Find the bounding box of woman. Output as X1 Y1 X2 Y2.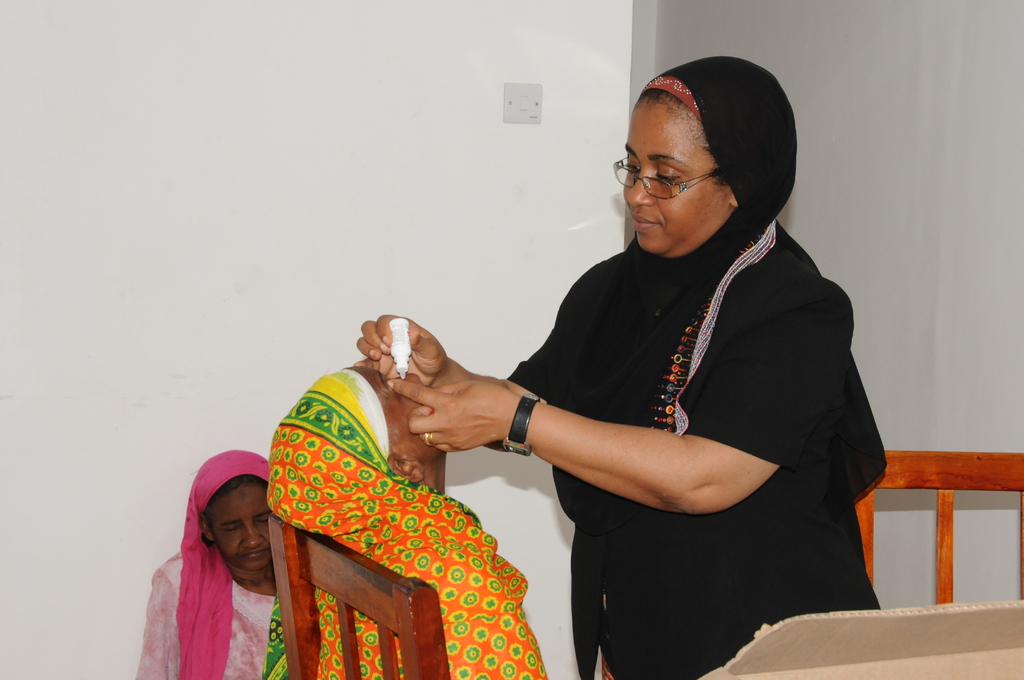
265 358 555 679.
